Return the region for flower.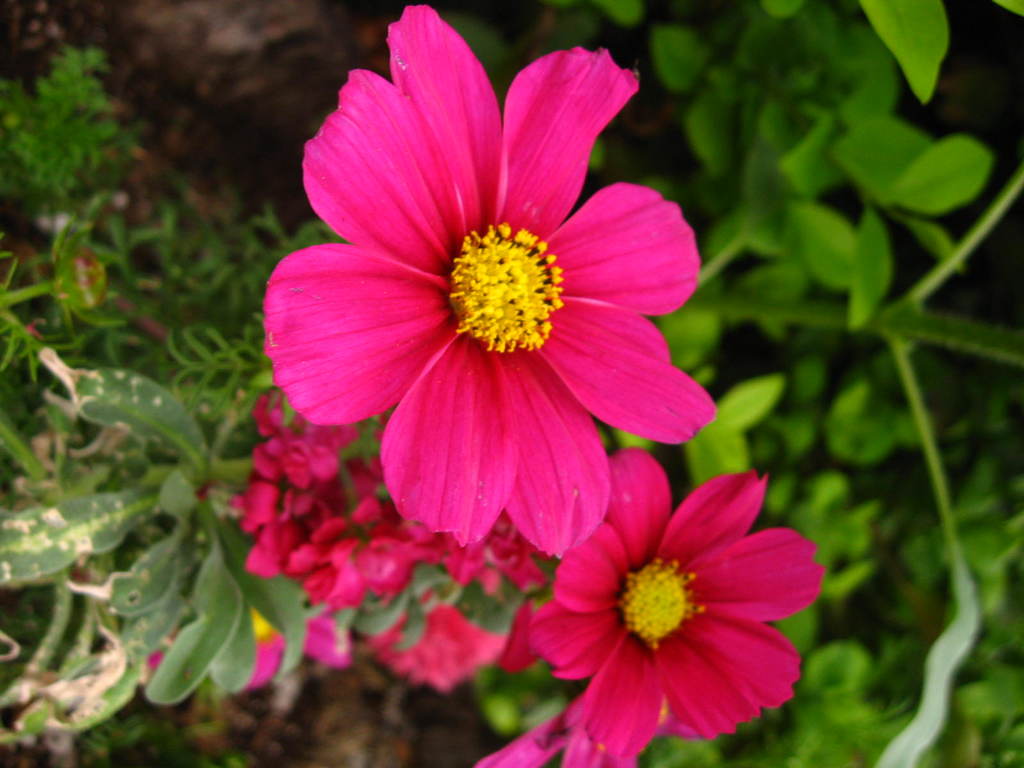
x1=253 y1=9 x2=719 y2=547.
